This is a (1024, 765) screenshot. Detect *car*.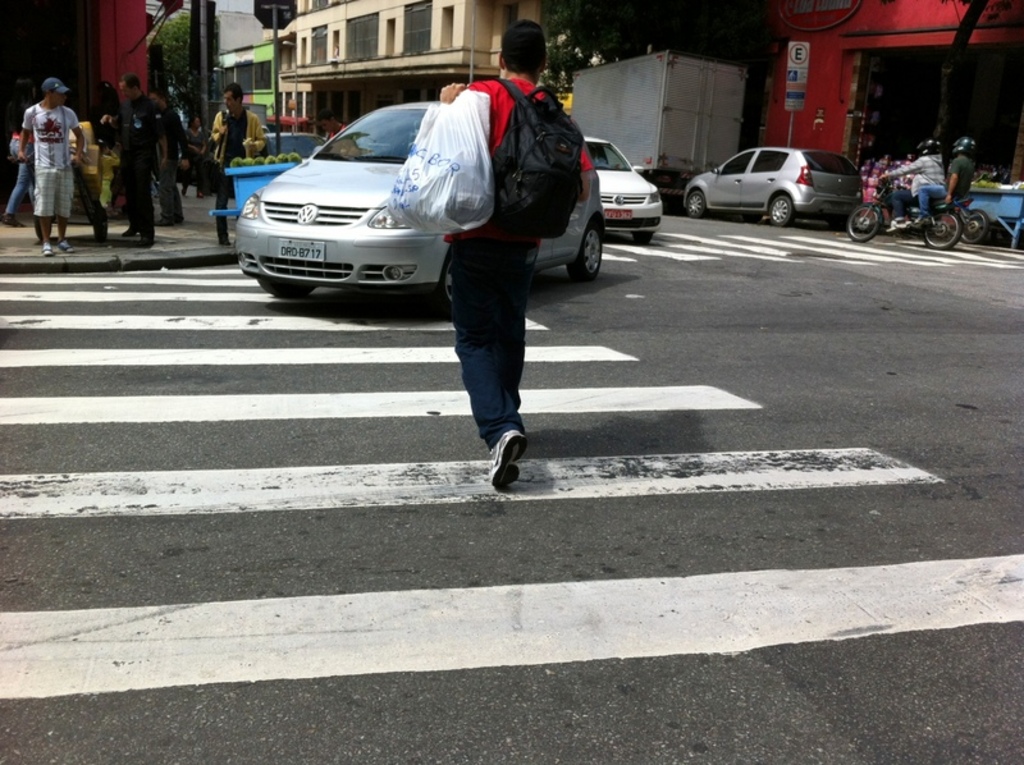
locate(575, 129, 663, 253).
